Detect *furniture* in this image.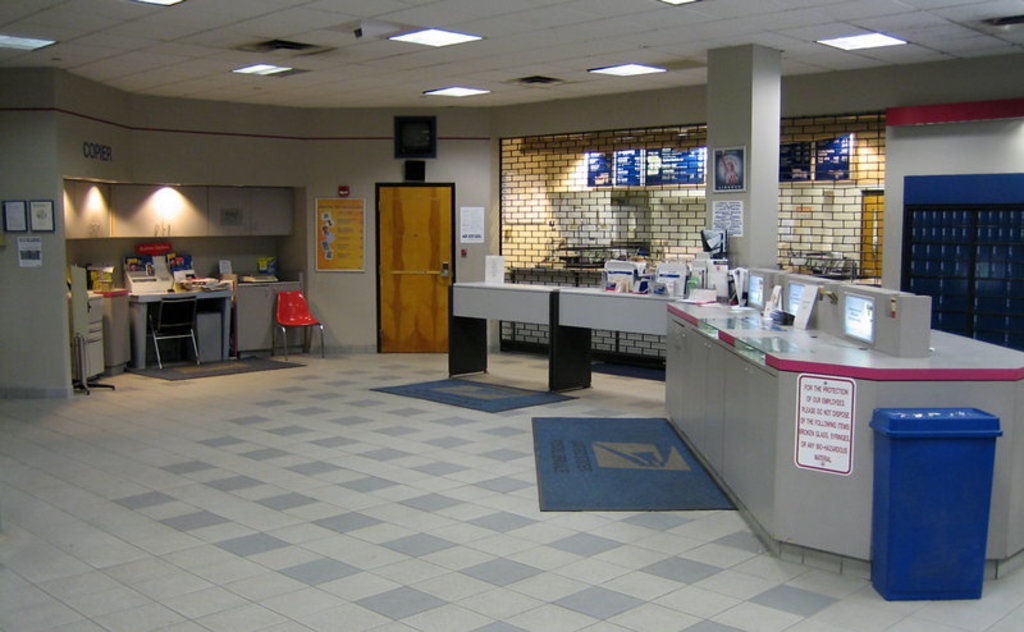
Detection: {"left": 663, "top": 293, "right": 1023, "bottom": 581}.
